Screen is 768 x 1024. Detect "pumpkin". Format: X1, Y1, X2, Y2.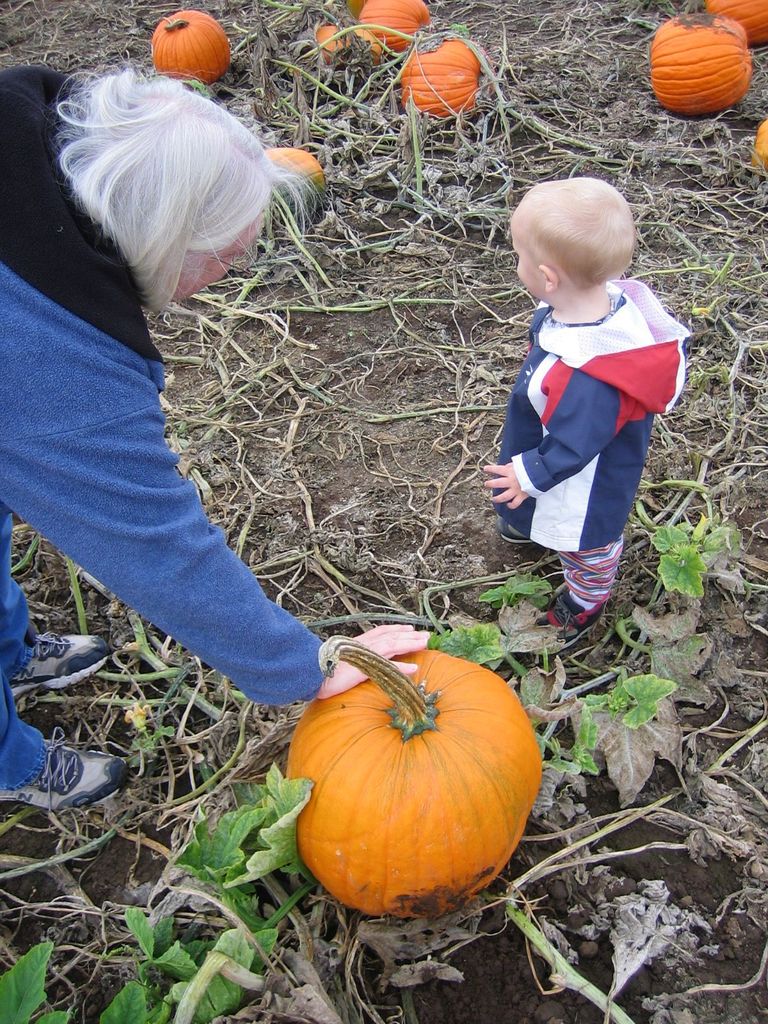
254, 147, 326, 228.
